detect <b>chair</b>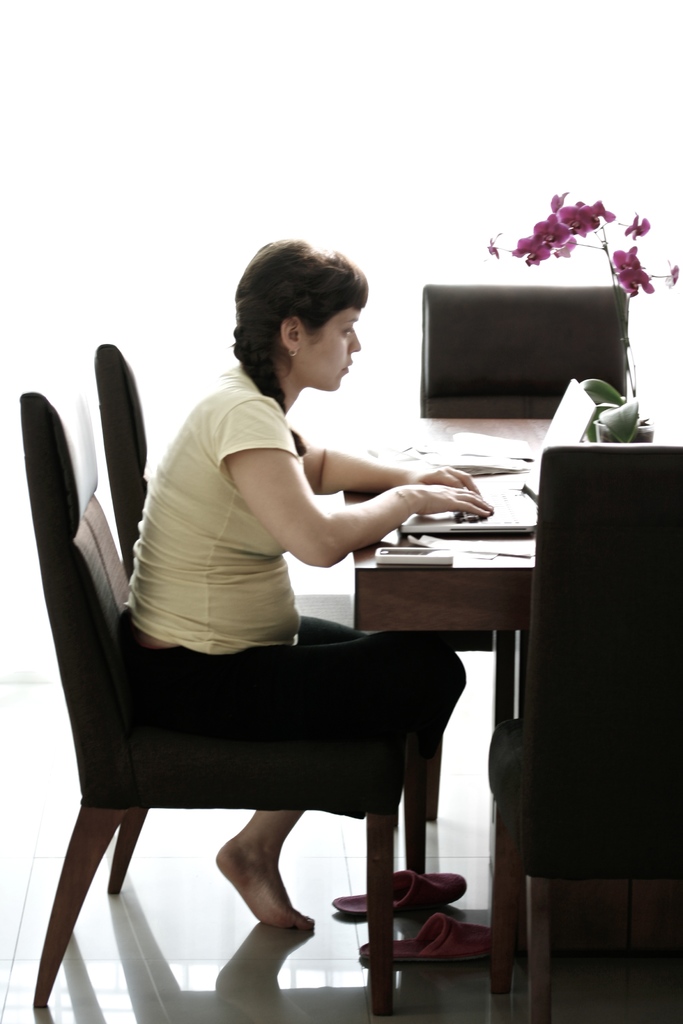
(left=94, top=337, right=441, bottom=903)
